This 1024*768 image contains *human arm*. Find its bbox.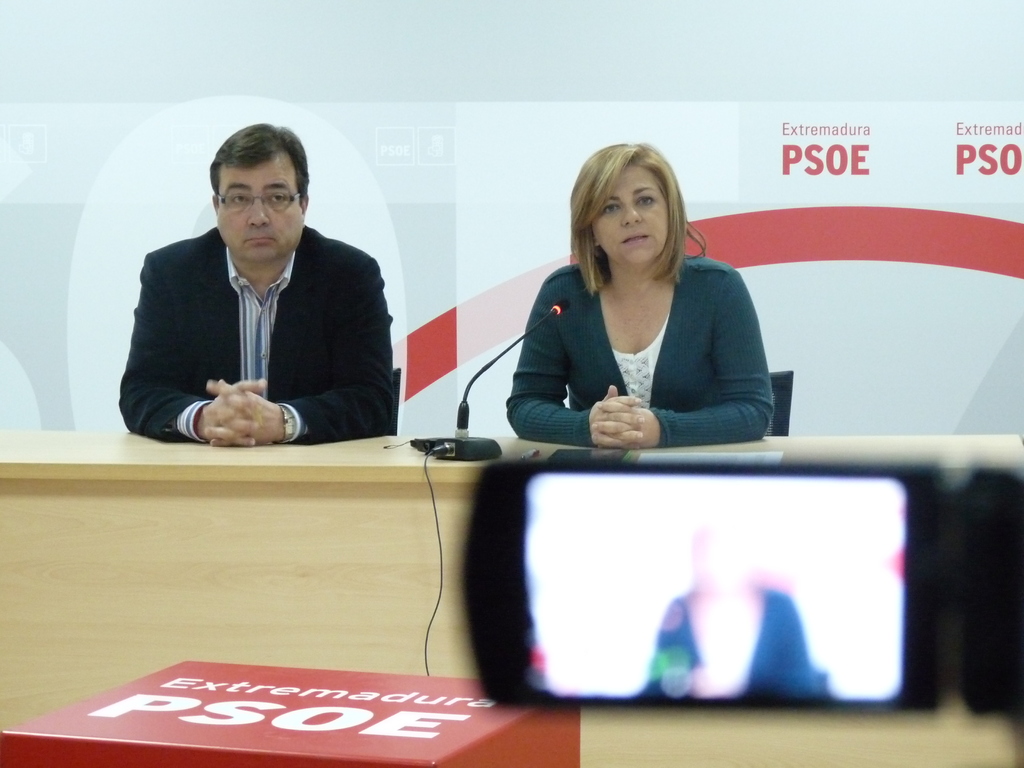
{"x1": 207, "y1": 258, "x2": 396, "y2": 445}.
